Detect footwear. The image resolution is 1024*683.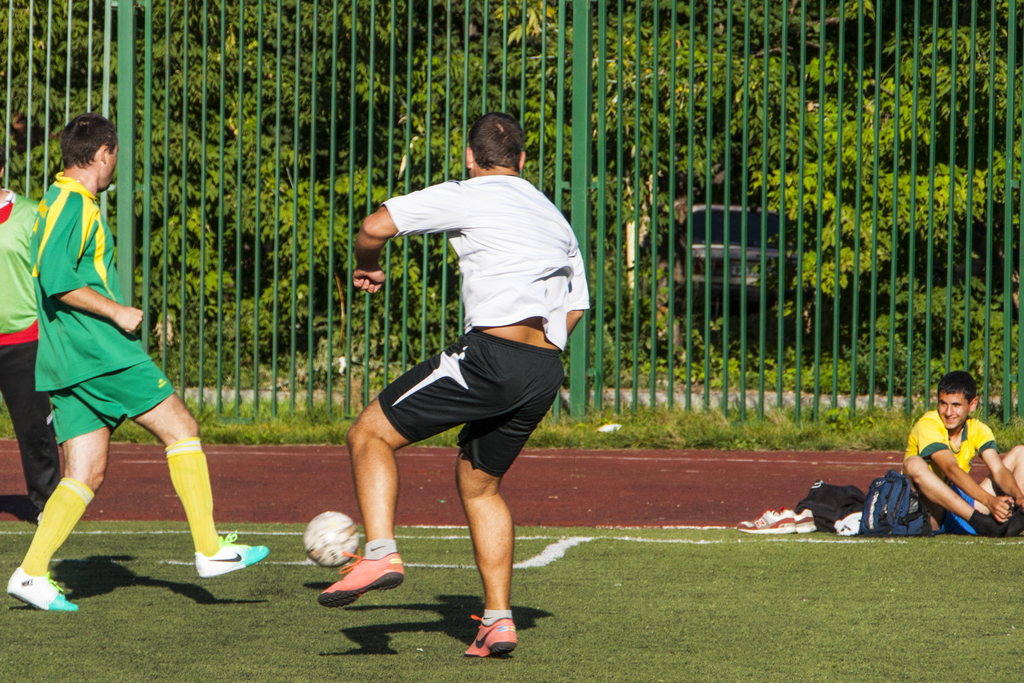
x1=465 y1=612 x2=520 y2=657.
